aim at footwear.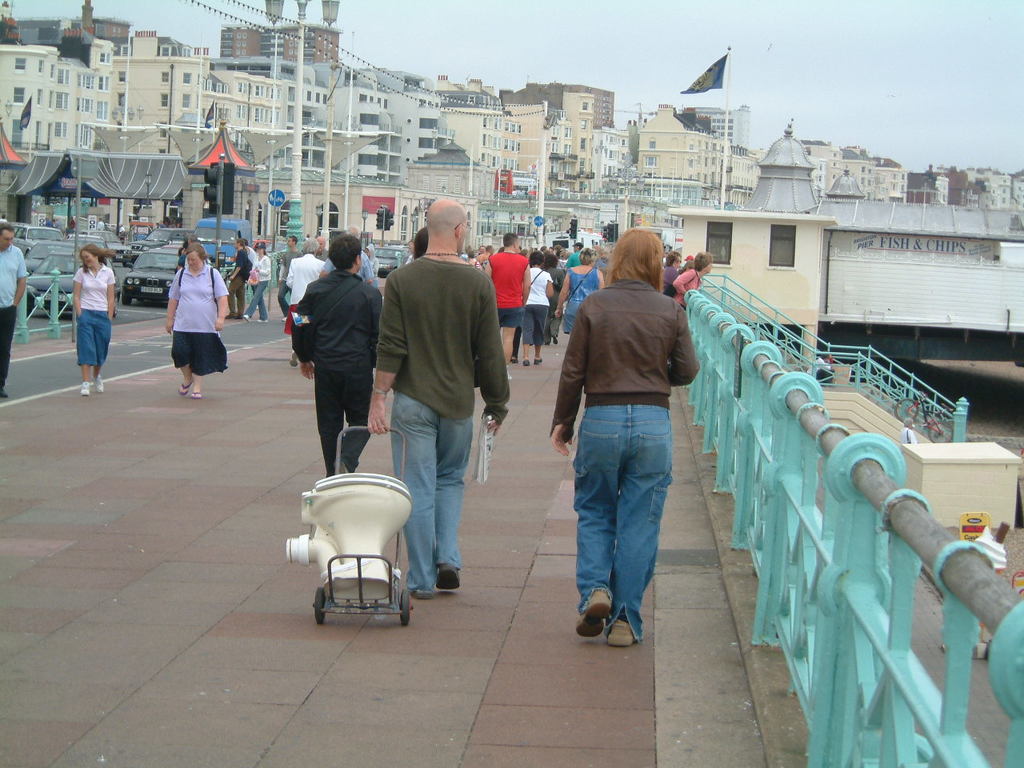
Aimed at [290,350,300,369].
